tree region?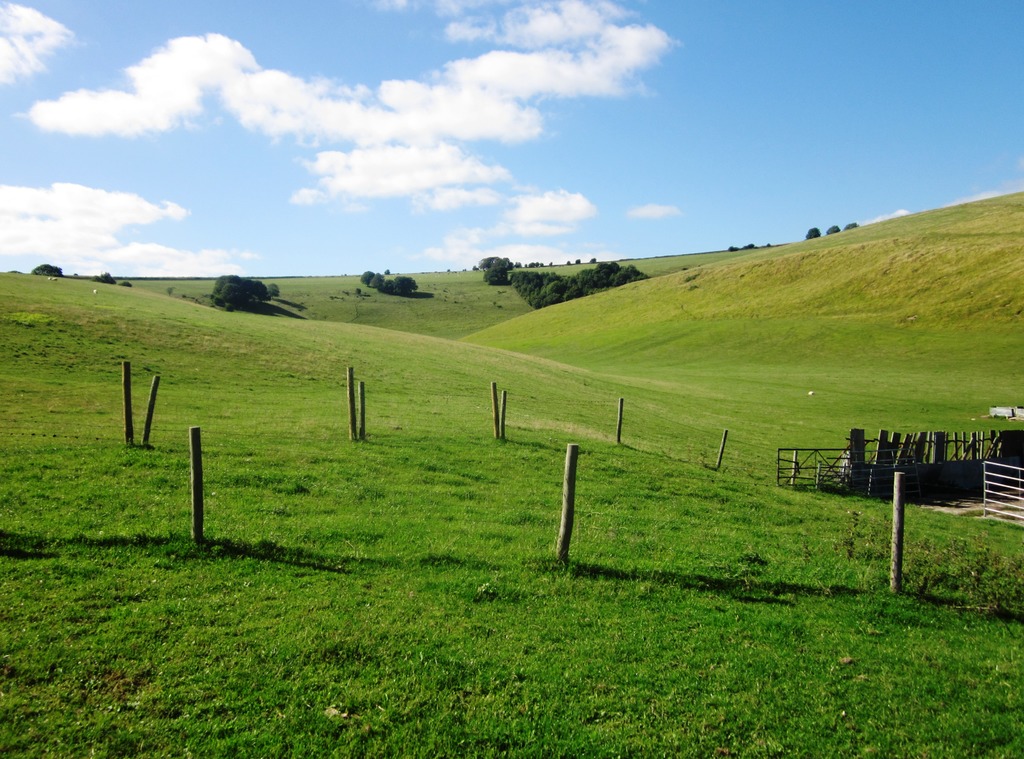
{"x1": 825, "y1": 223, "x2": 840, "y2": 233}
